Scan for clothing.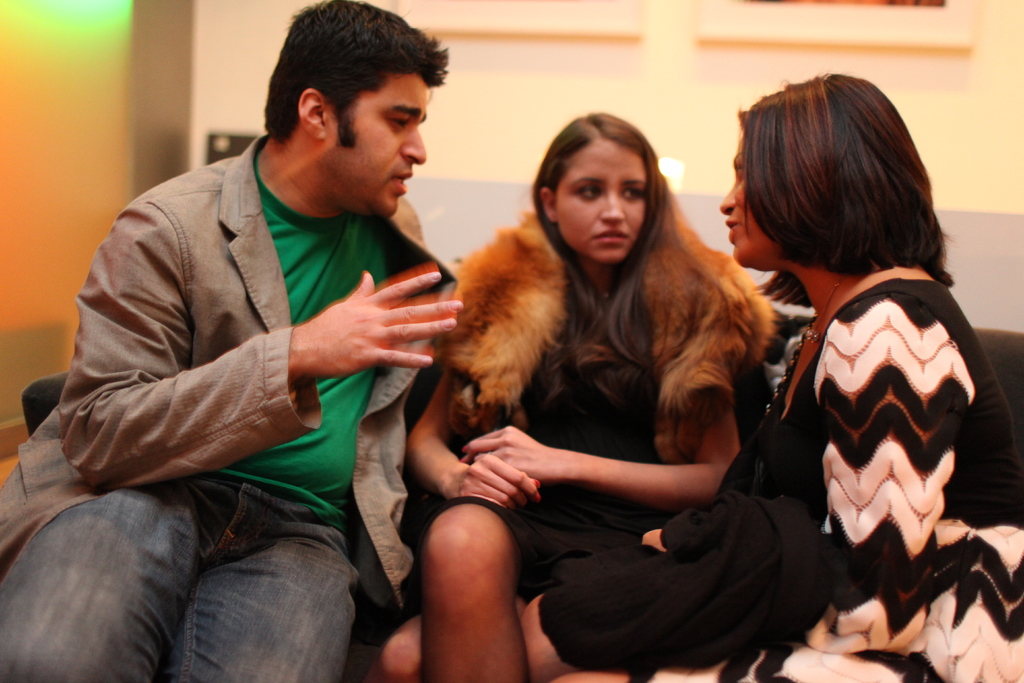
Scan result: [214,161,382,522].
